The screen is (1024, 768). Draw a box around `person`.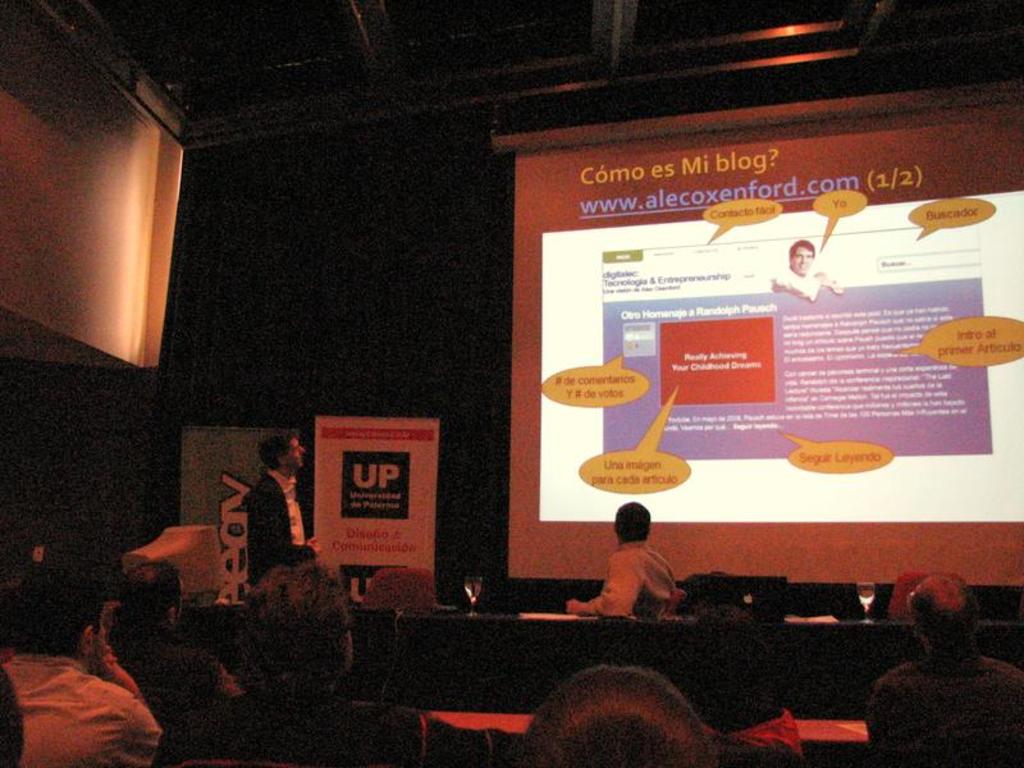
detection(93, 554, 234, 767).
